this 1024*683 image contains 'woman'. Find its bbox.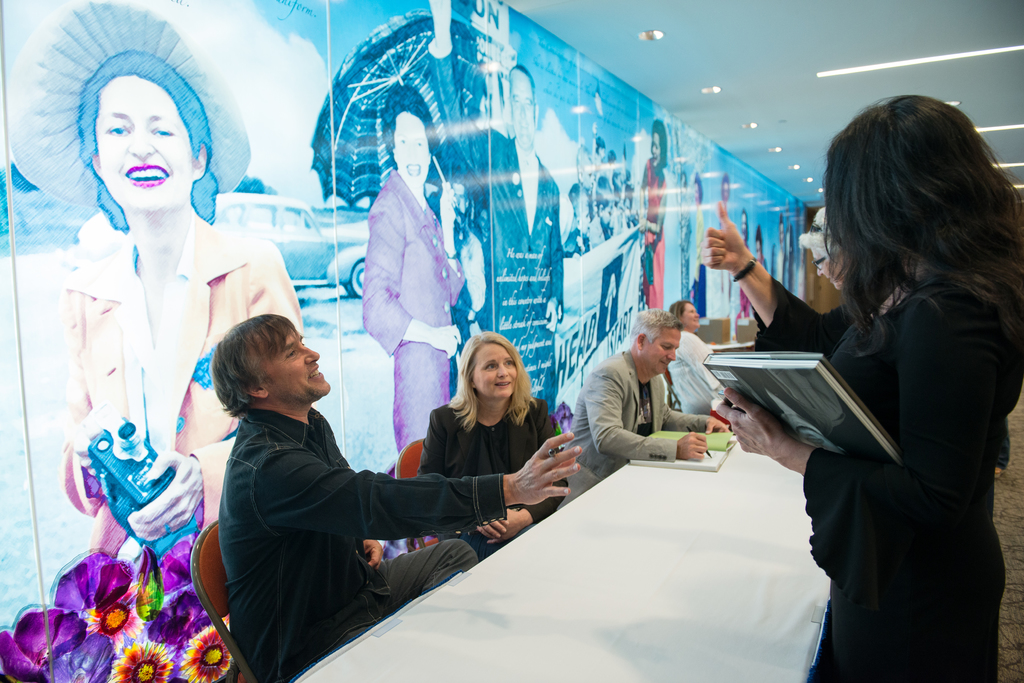
x1=56 y1=46 x2=304 y2=567.
